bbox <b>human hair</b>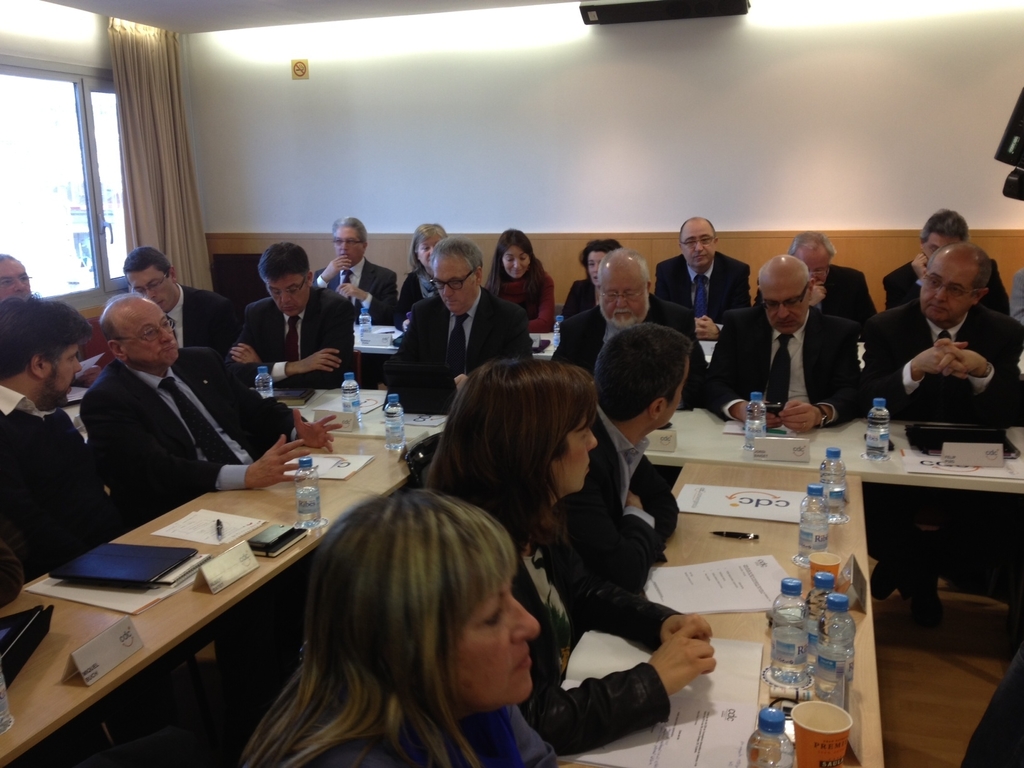
bbox(918, 207, 968, 252)
